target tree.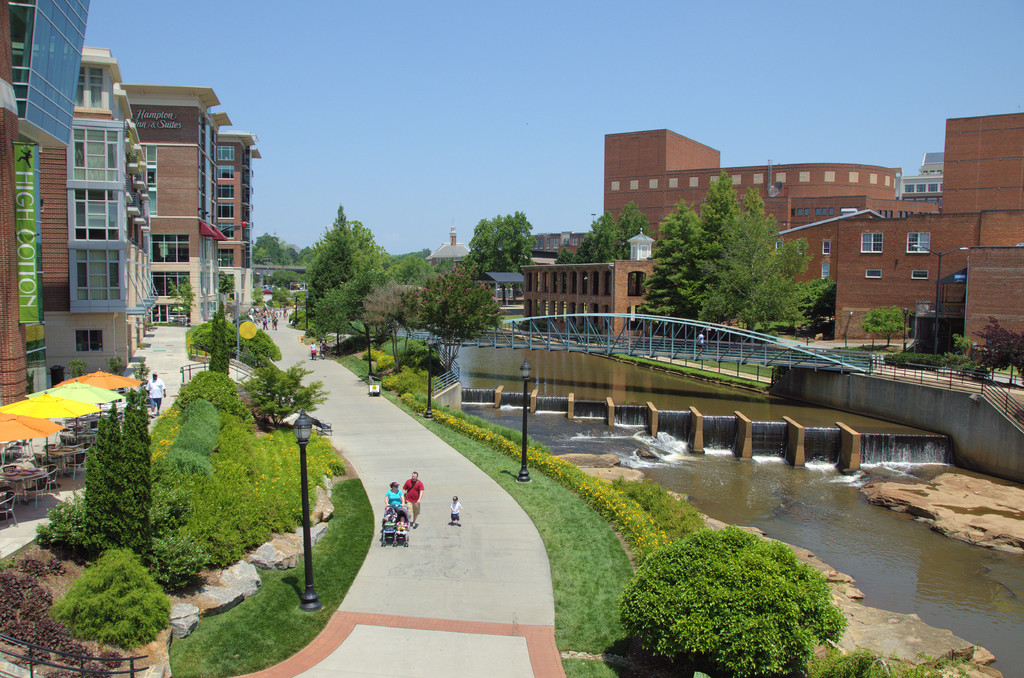
Target region: 617,517,854,677.
